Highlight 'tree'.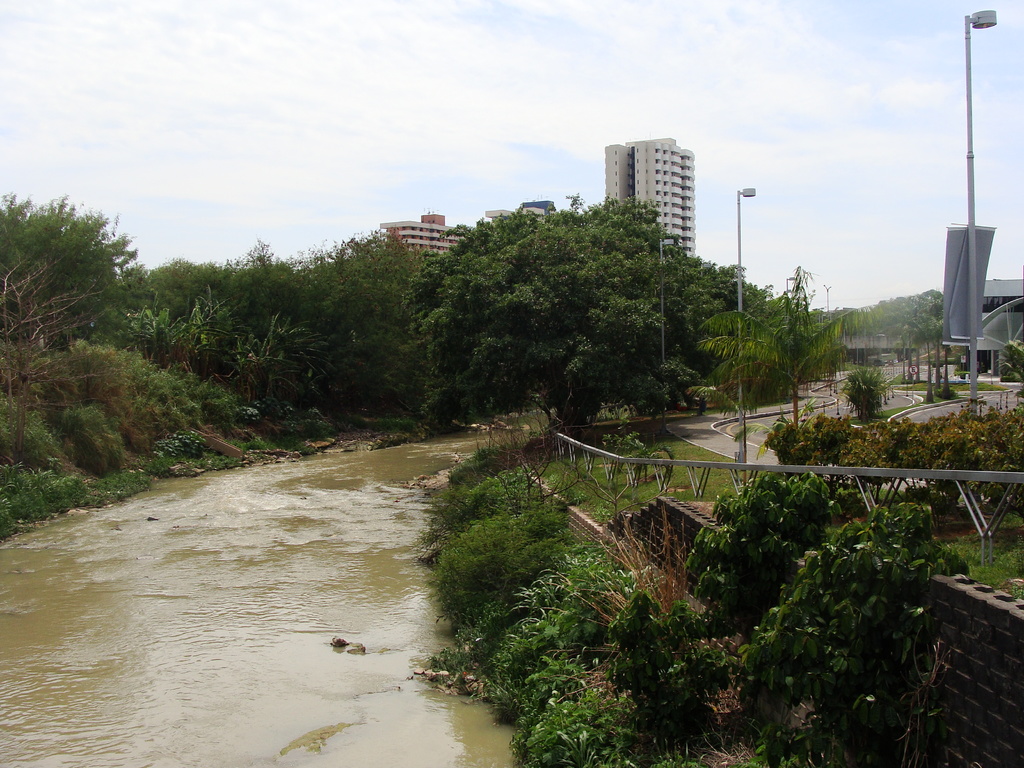
Highlighted region: (x1=398, y1=178, x2=746, y2=447).
